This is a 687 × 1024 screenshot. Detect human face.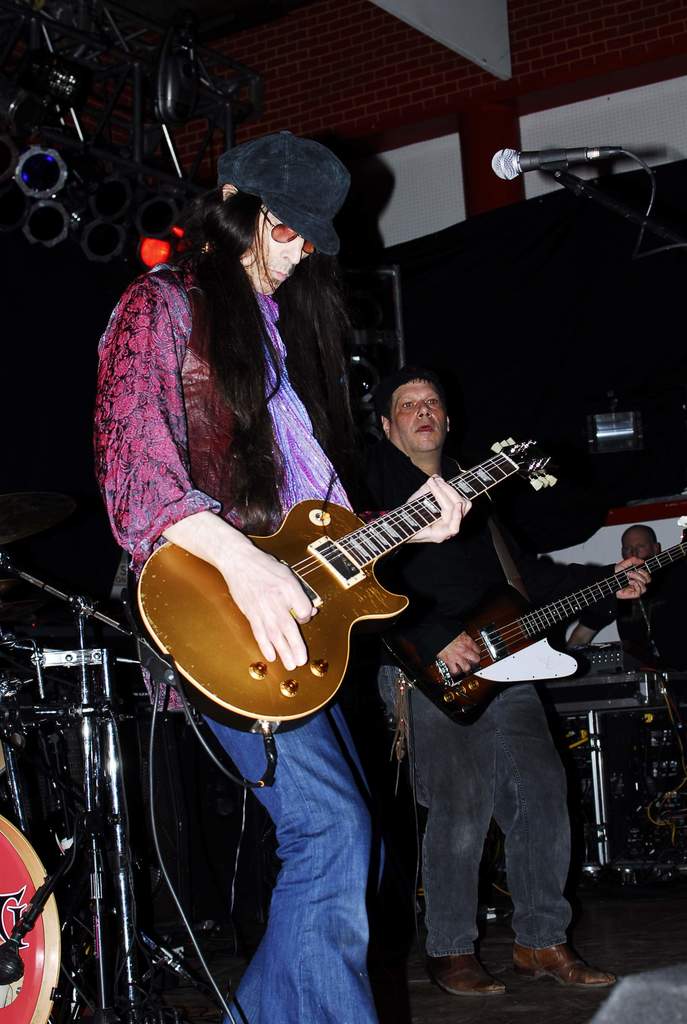
(395, 380, 446, 452).
